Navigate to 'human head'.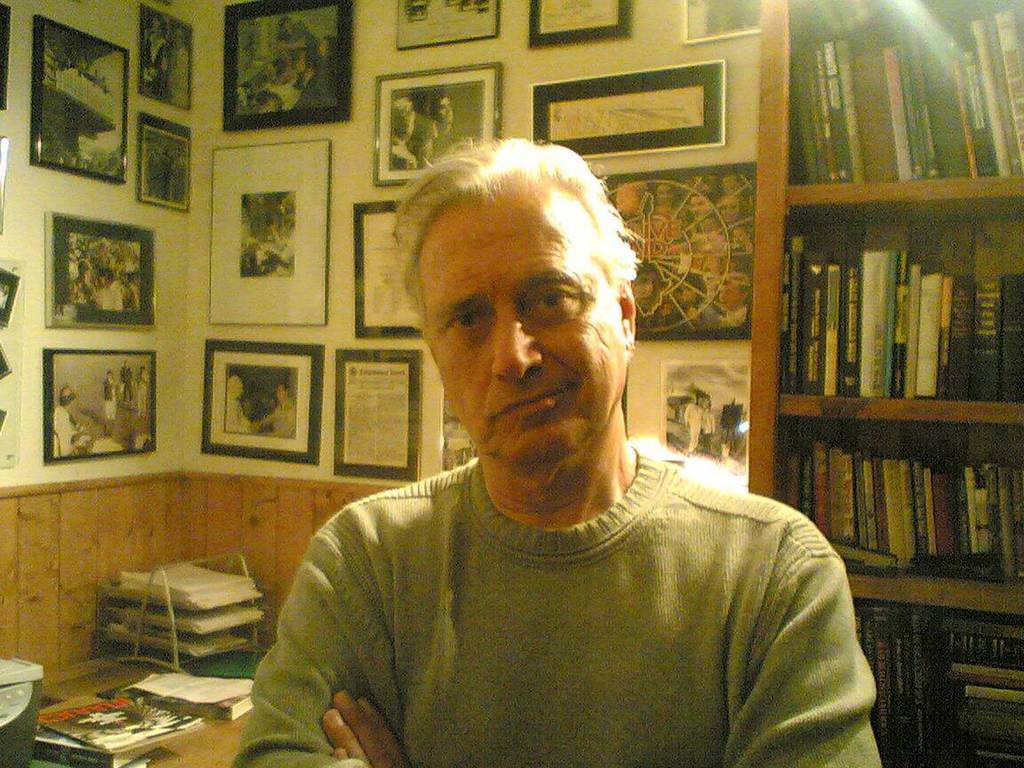
Navigation target: region(59, 384, 79, 411).
